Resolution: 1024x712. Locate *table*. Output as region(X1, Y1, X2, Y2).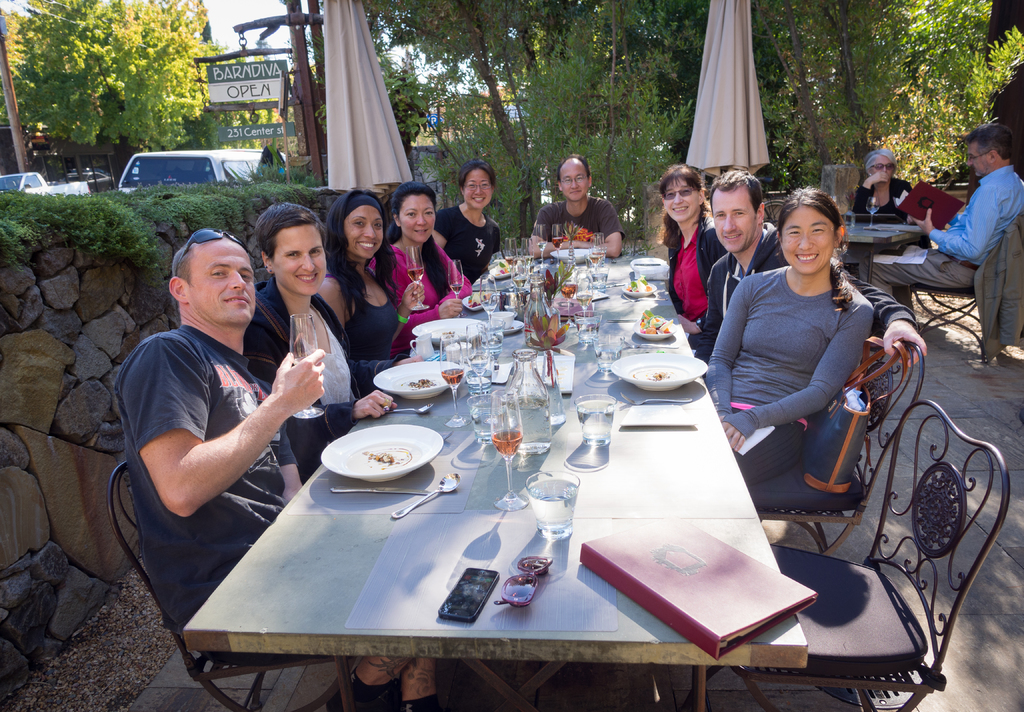
region(184, 252, 808, 711).
